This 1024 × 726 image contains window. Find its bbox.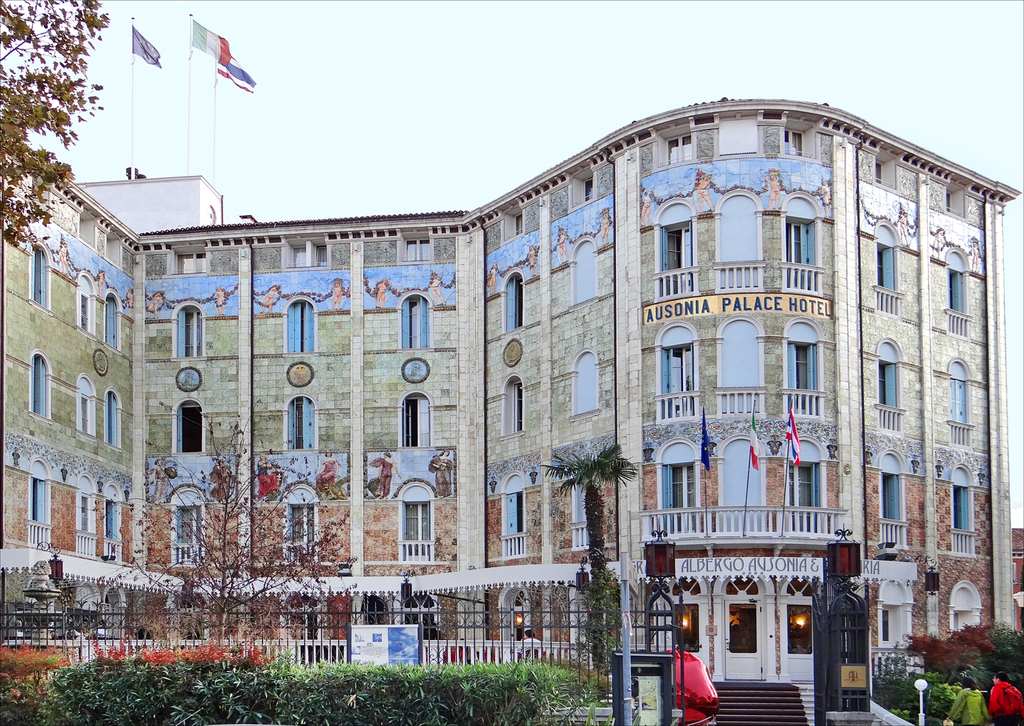
rect(281, 394, 325, 452).
